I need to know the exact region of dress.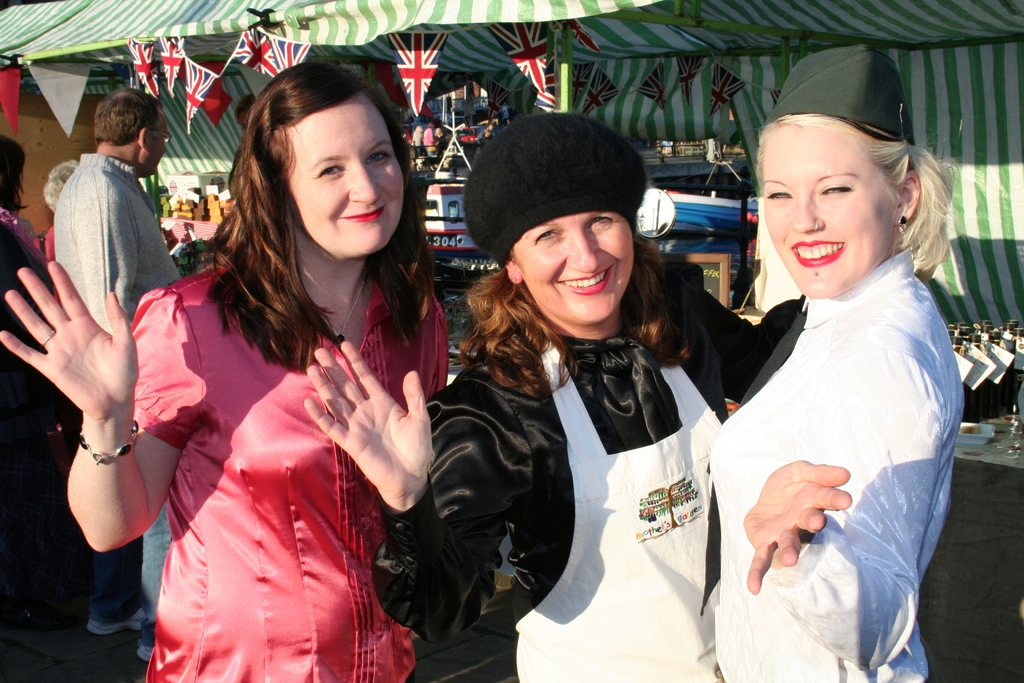
Region: (x1=381, y1=324, x2=778, y2=682).
